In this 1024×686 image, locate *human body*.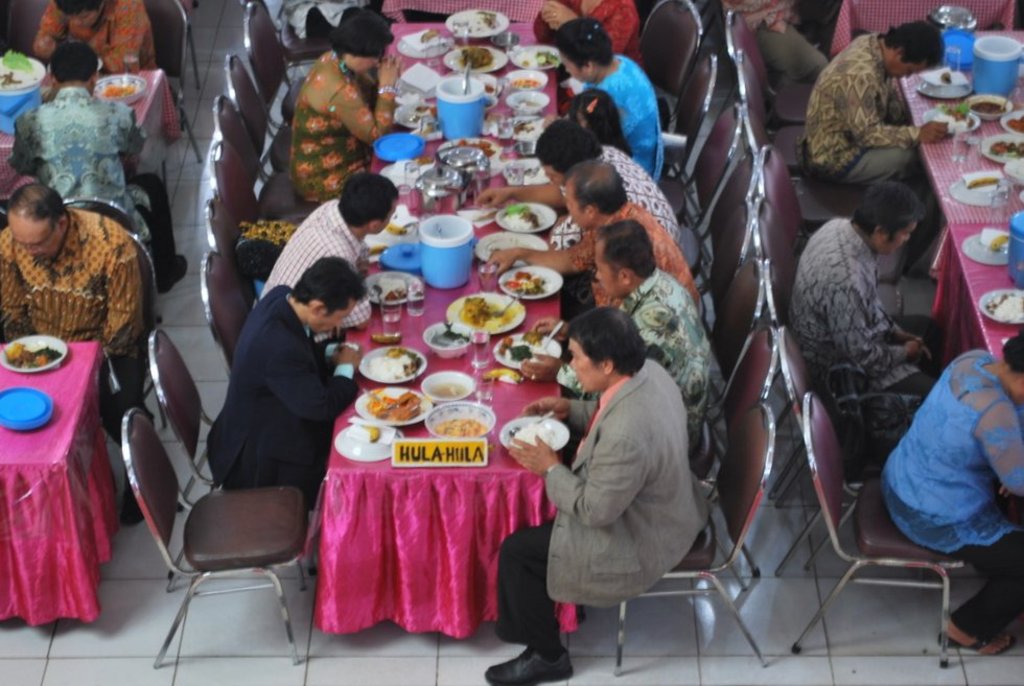
Bounding box: bbox=[877, 328, 1023, 652].
